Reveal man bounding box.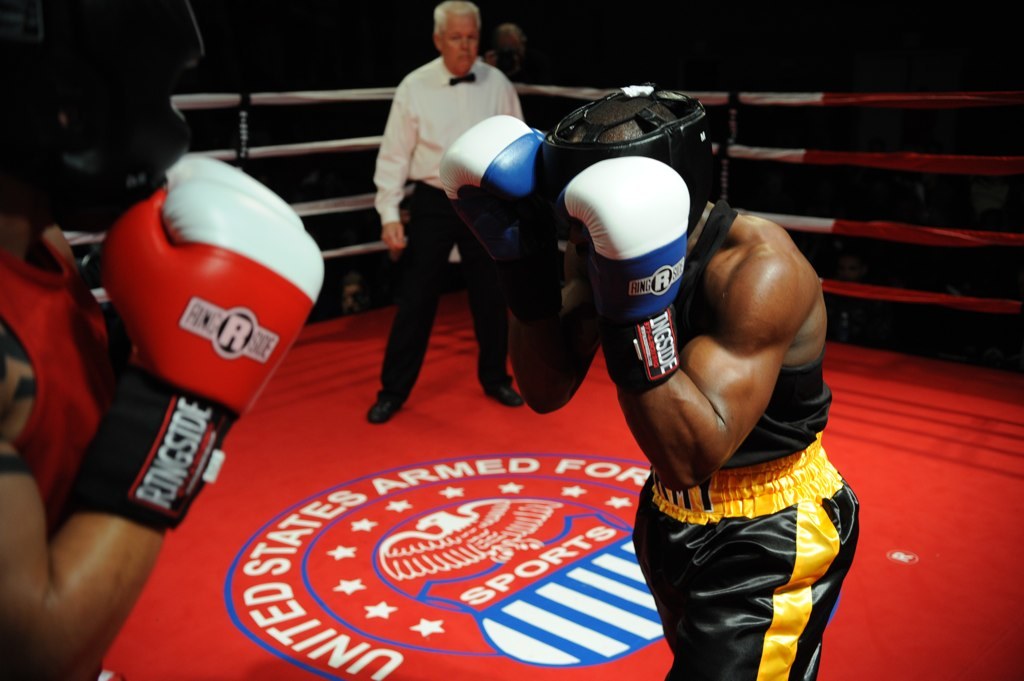
Revealed: bbox(490, 21, 537, 79).
